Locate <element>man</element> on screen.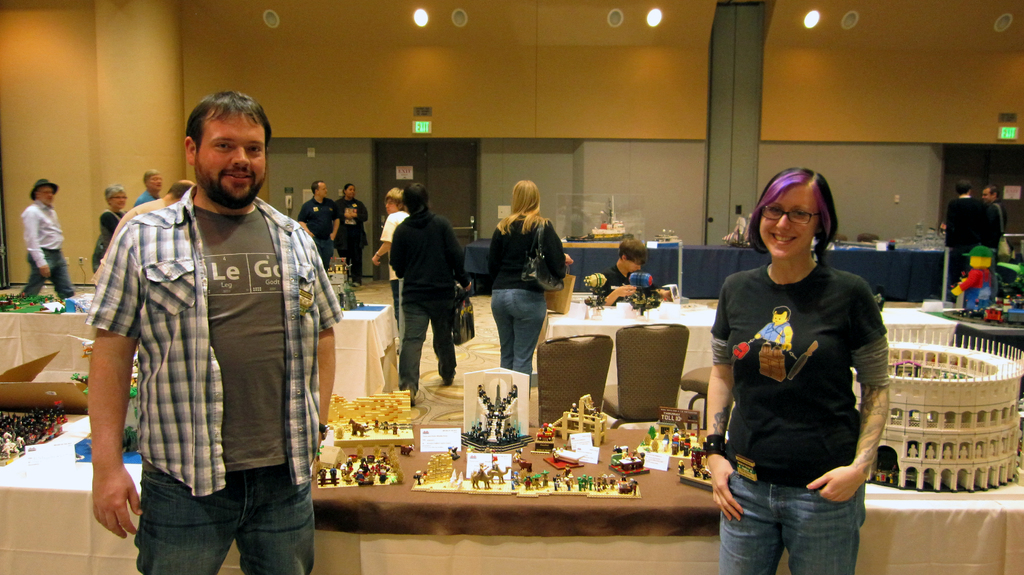
On screen at pyautogui.locateOnScreen(132, 170, 163, 206).
